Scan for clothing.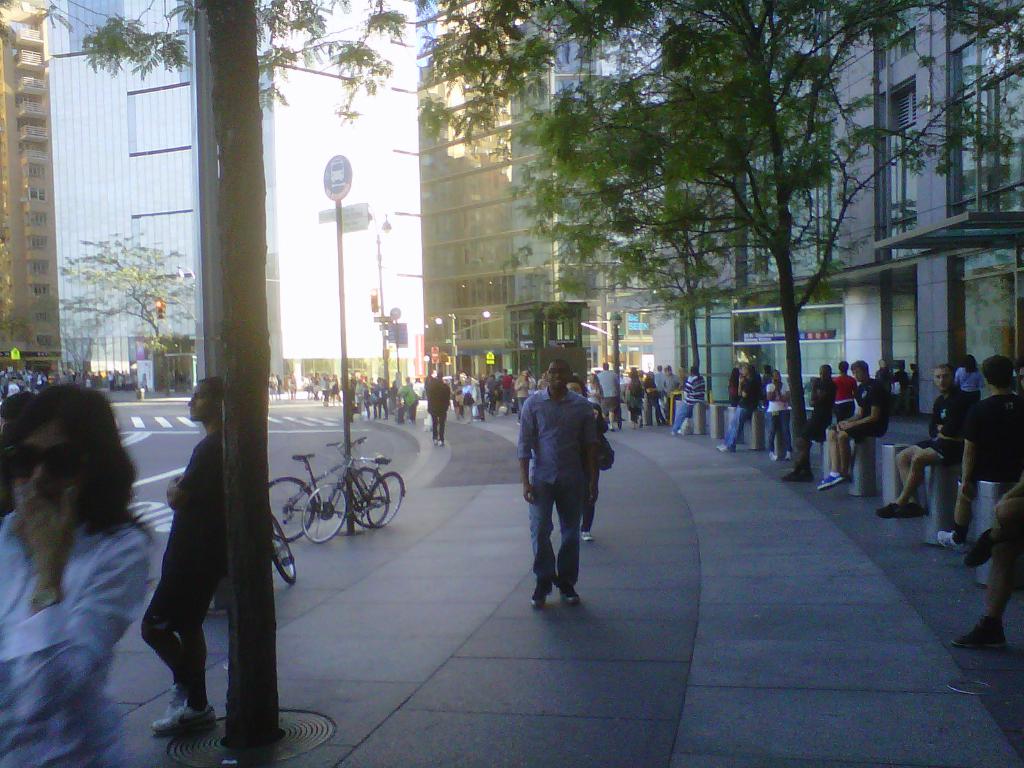
Scan result: 968,385,1023,492.
